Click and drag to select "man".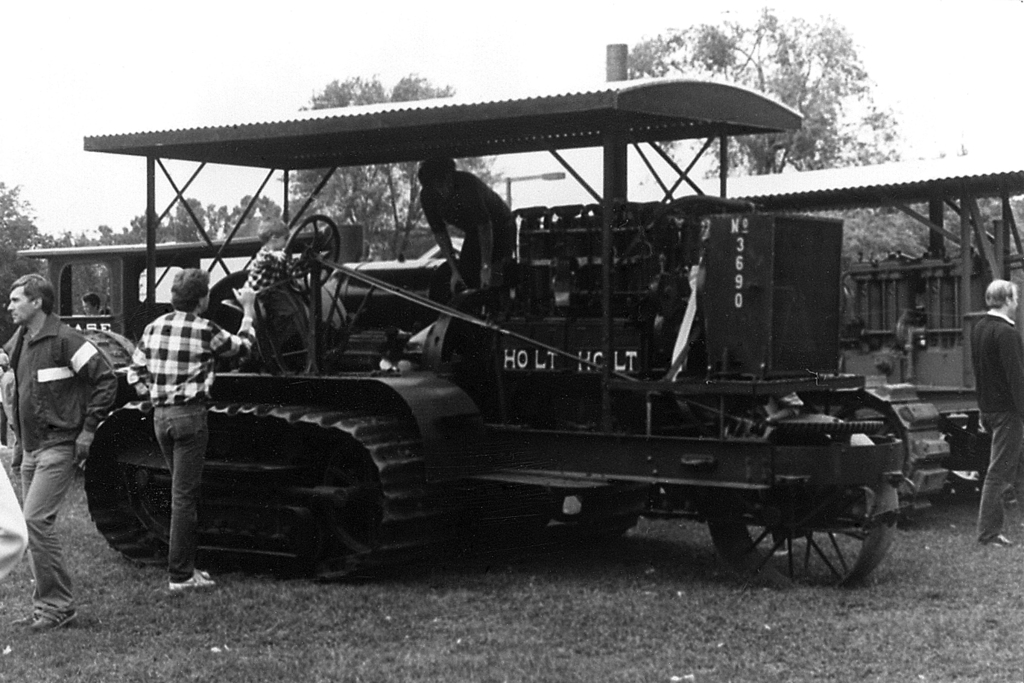
Selection: 80 291 103 315.
